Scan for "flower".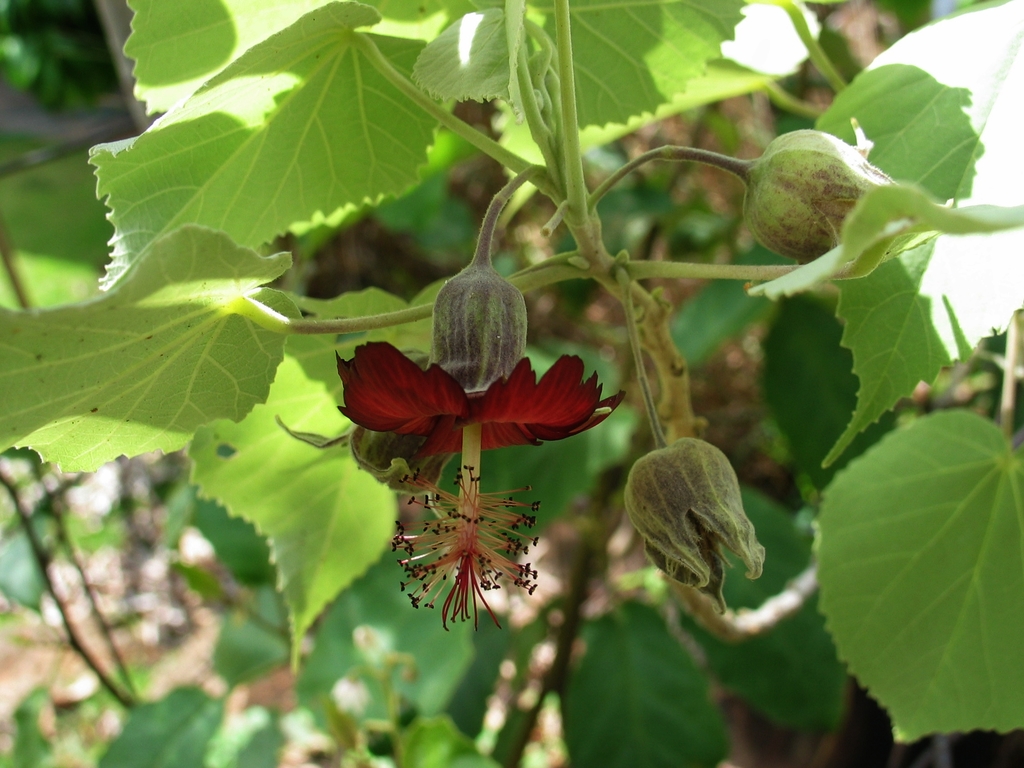
Scan result: [744, 117, 939, 266].
